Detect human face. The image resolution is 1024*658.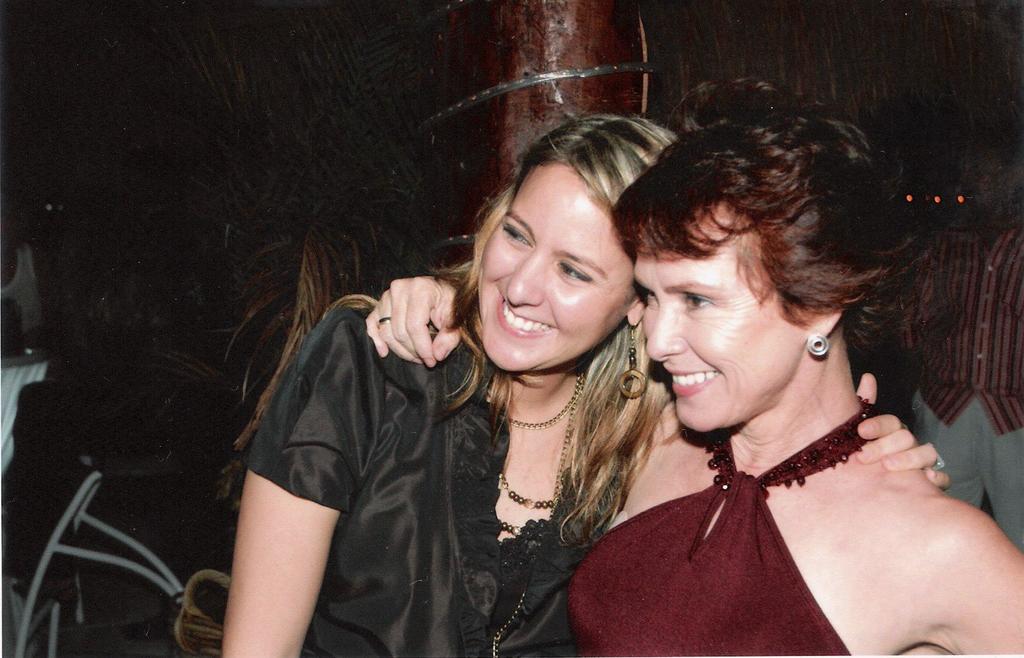
<bbox>634, 202, 801, 428</bbox>.
